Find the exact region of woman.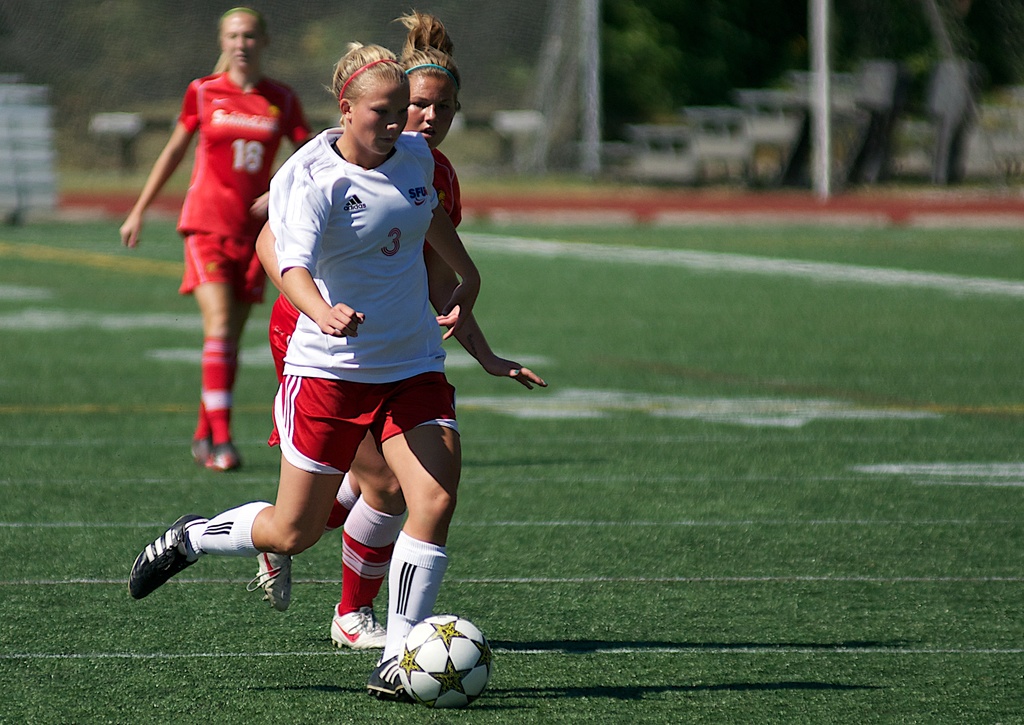
Exact region: x1=251, y1=10, x2=554, y2=649.
